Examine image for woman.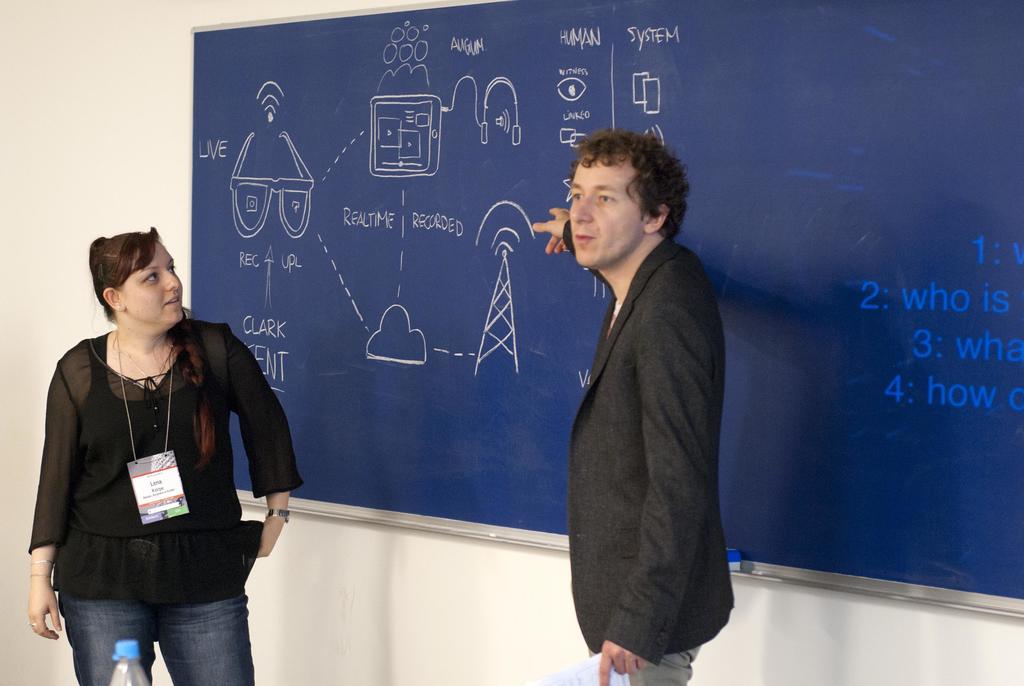
Examination result: 25, 216, 274, 685.
